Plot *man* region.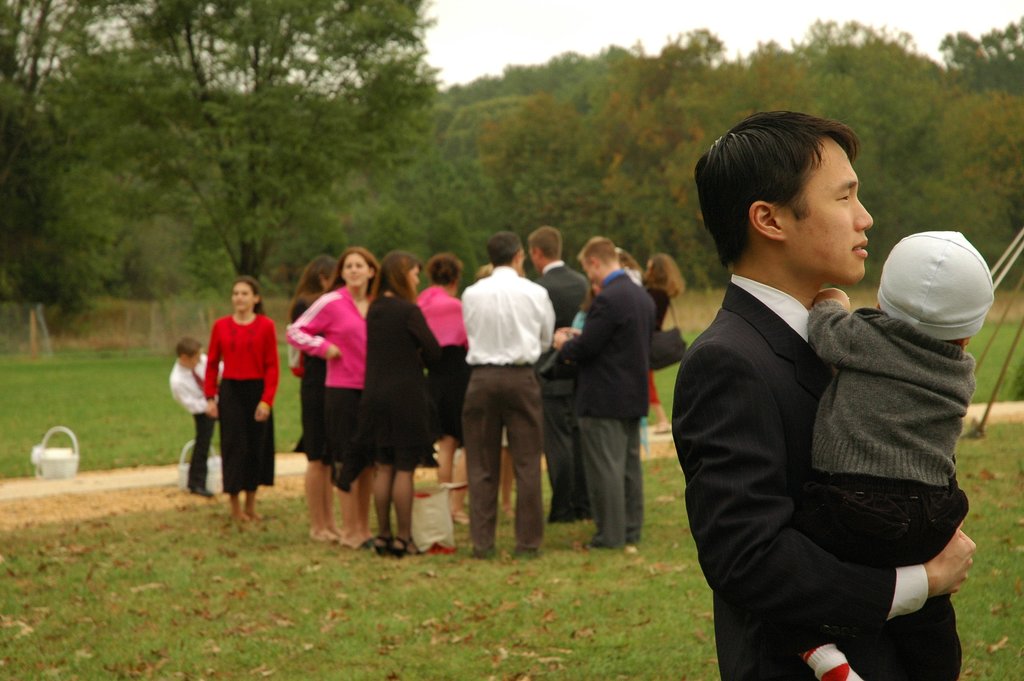
Plotted at 467/231/555/562.
